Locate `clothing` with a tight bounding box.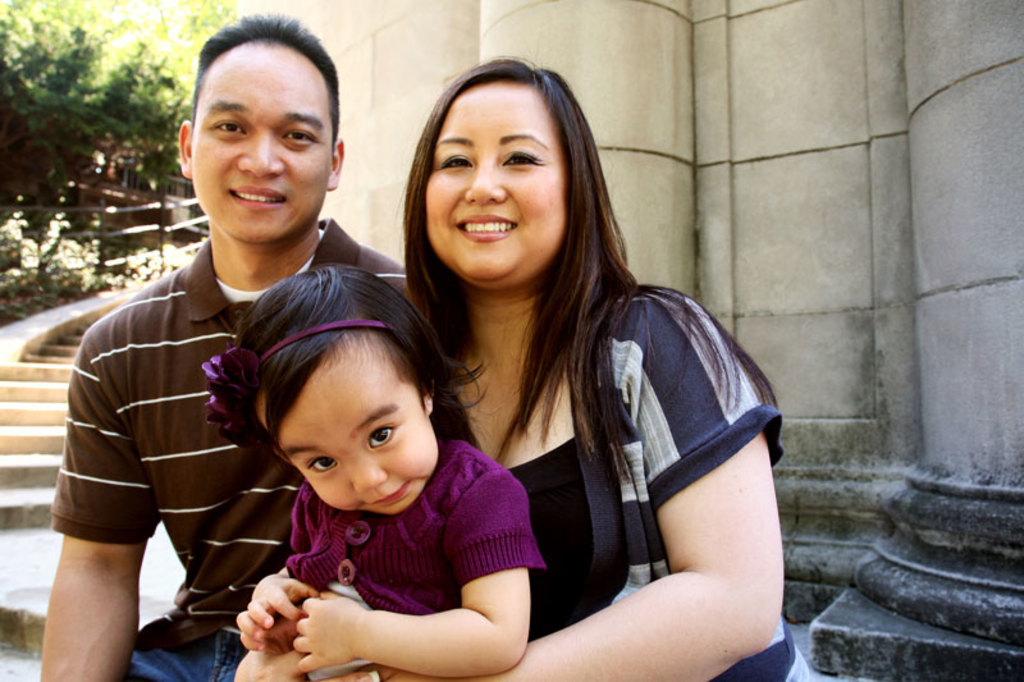
bbox(134, 646, 247, 681).
